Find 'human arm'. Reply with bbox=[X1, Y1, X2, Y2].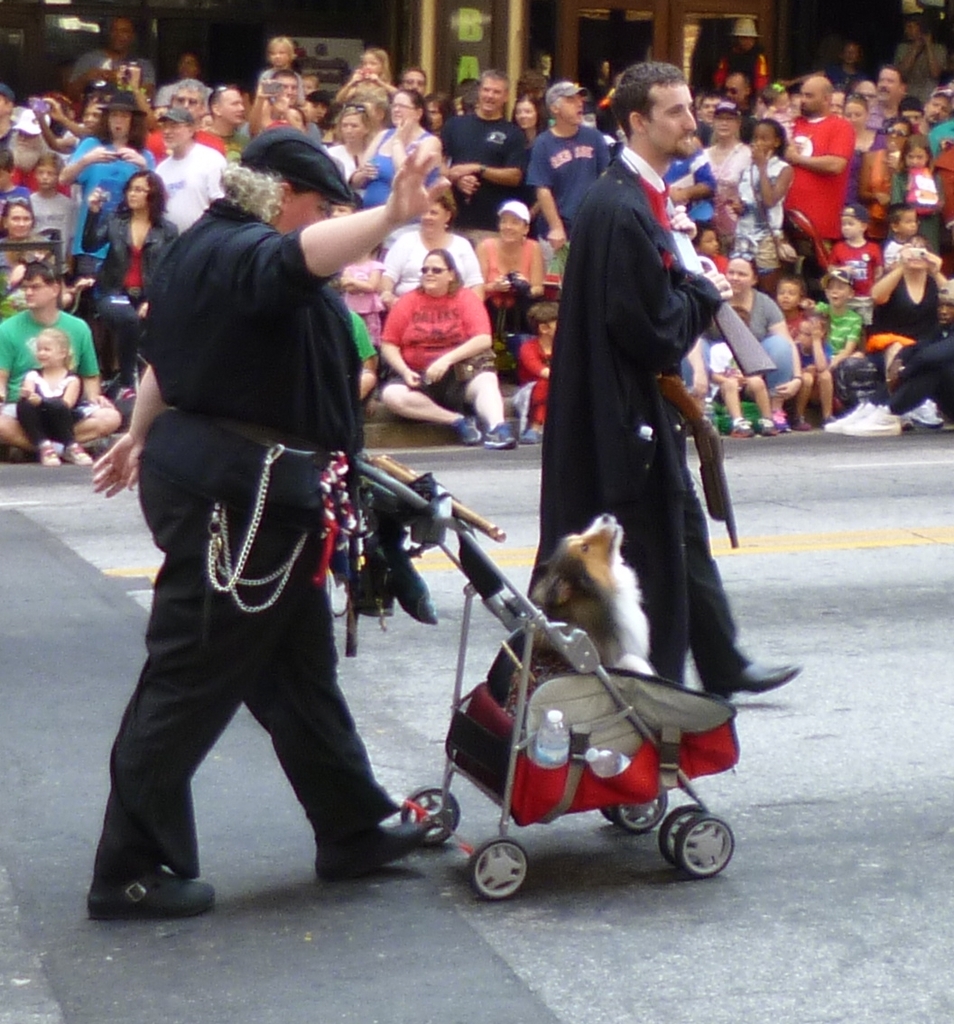
bbox=[45, 92, 82, 142].
